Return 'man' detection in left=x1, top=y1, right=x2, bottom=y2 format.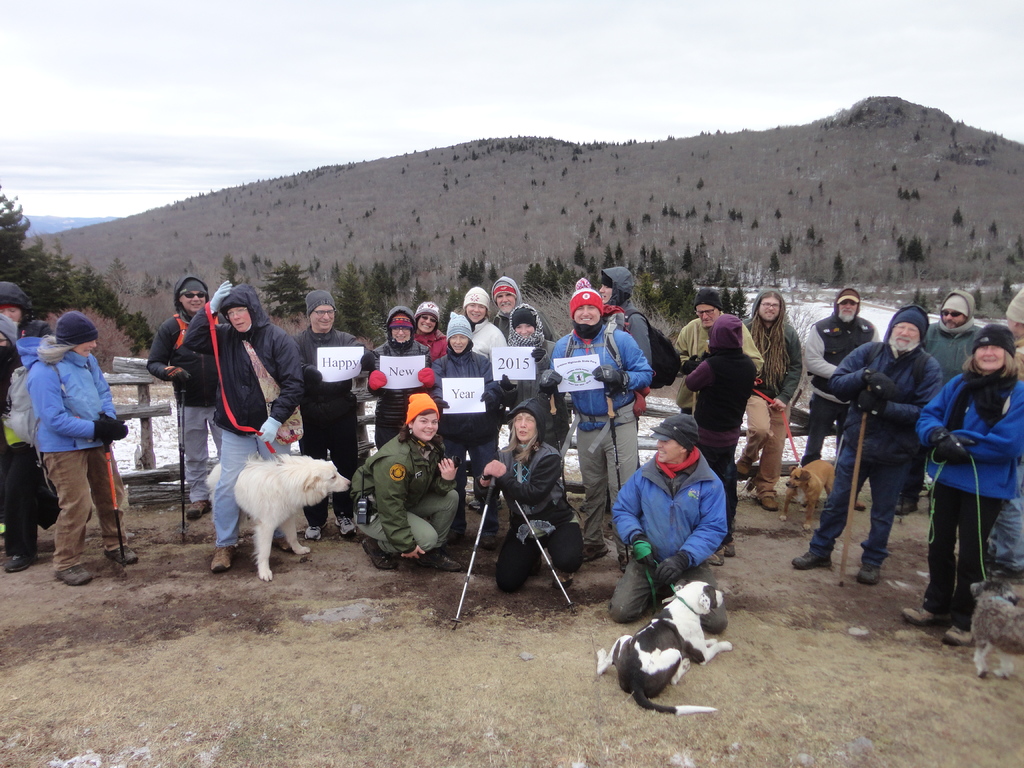
left=488, top=274, right=558, bottom=343.
